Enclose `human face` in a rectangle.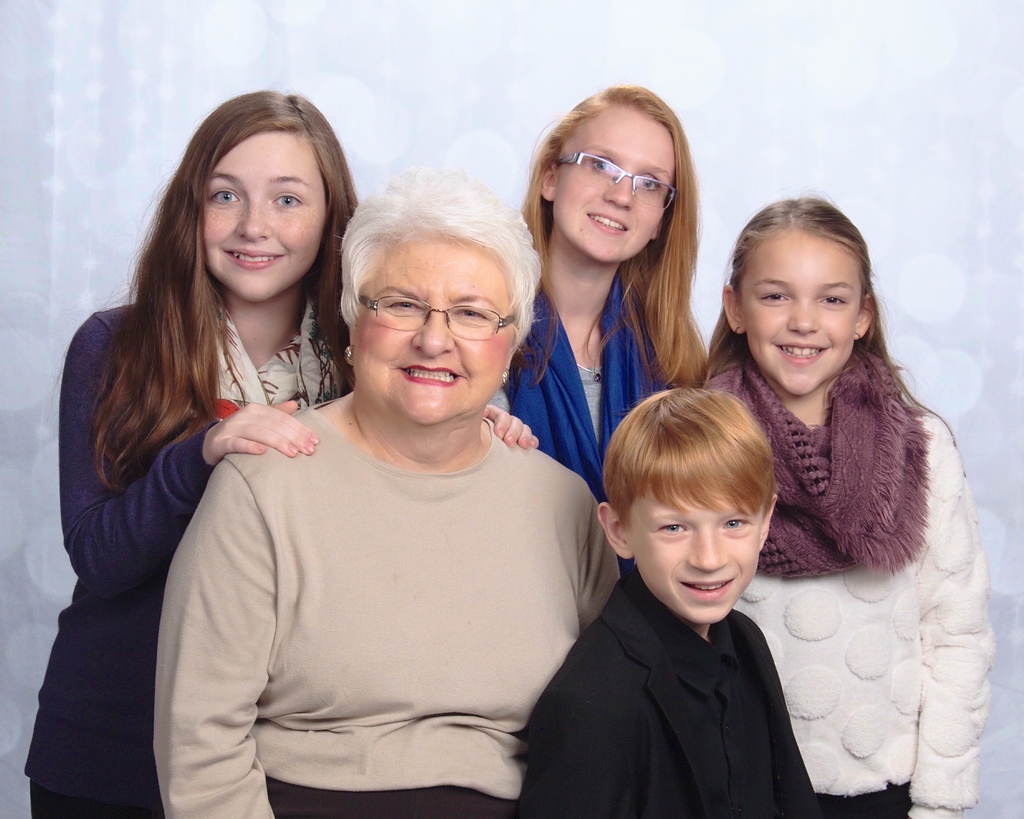
left=202, top=135, right=326, bottom=298.
